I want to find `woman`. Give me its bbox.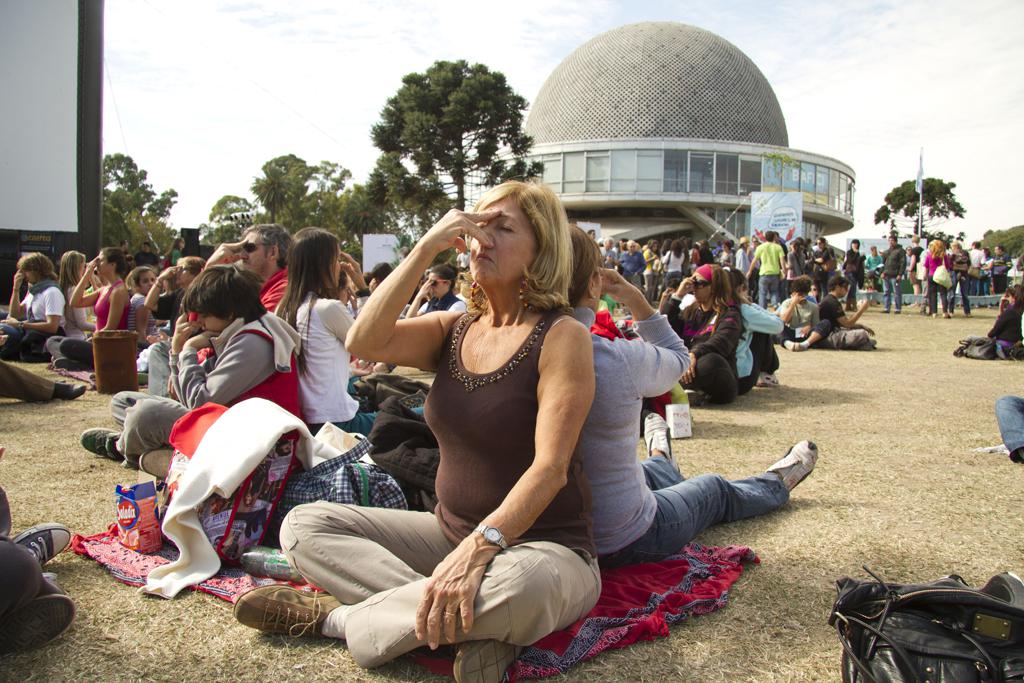
box(924, 240, 956, 317).
